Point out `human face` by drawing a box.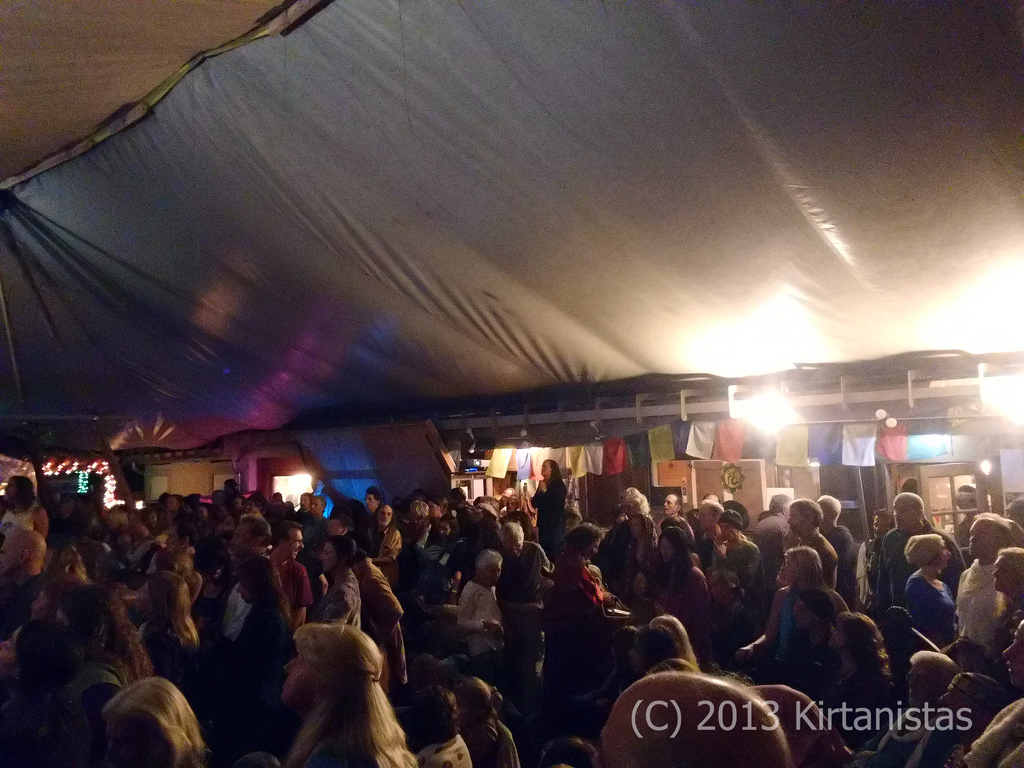
575/536/602/566.
